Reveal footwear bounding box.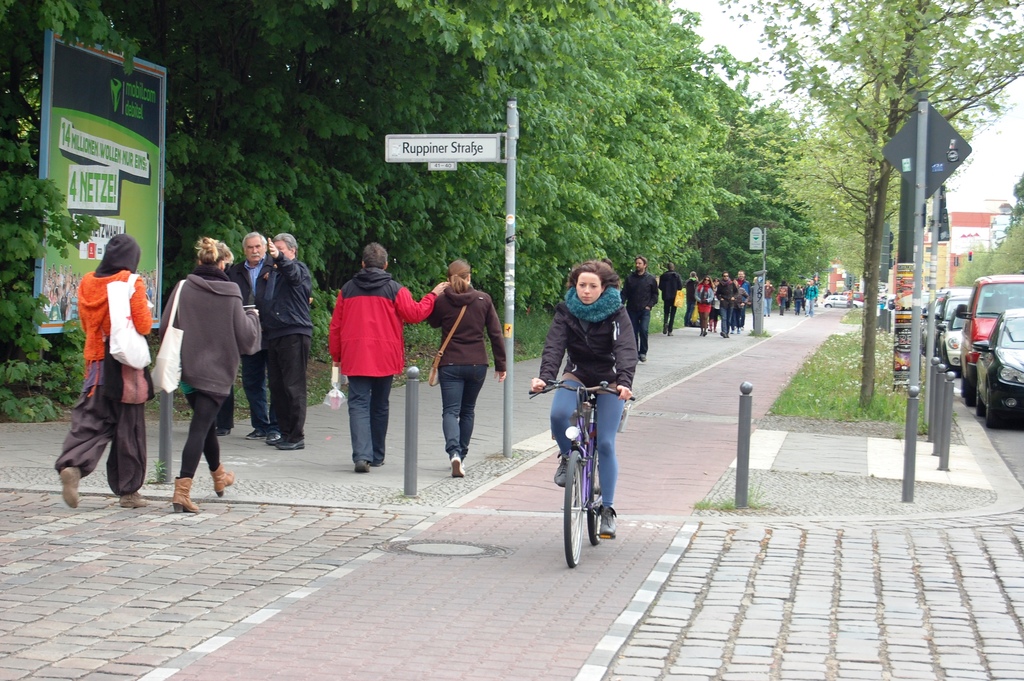
Revealed: {"left": 58, "top": 466, "right": 79, "bottom": 511}.
